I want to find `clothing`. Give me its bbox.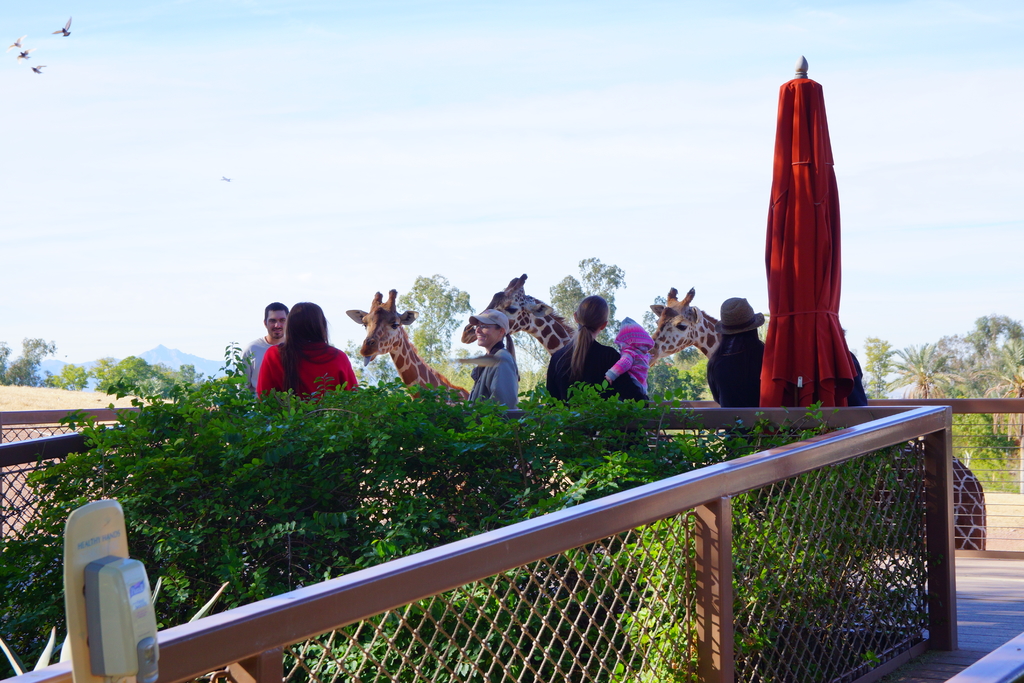
bbox=[471, 336, 516, 409].
